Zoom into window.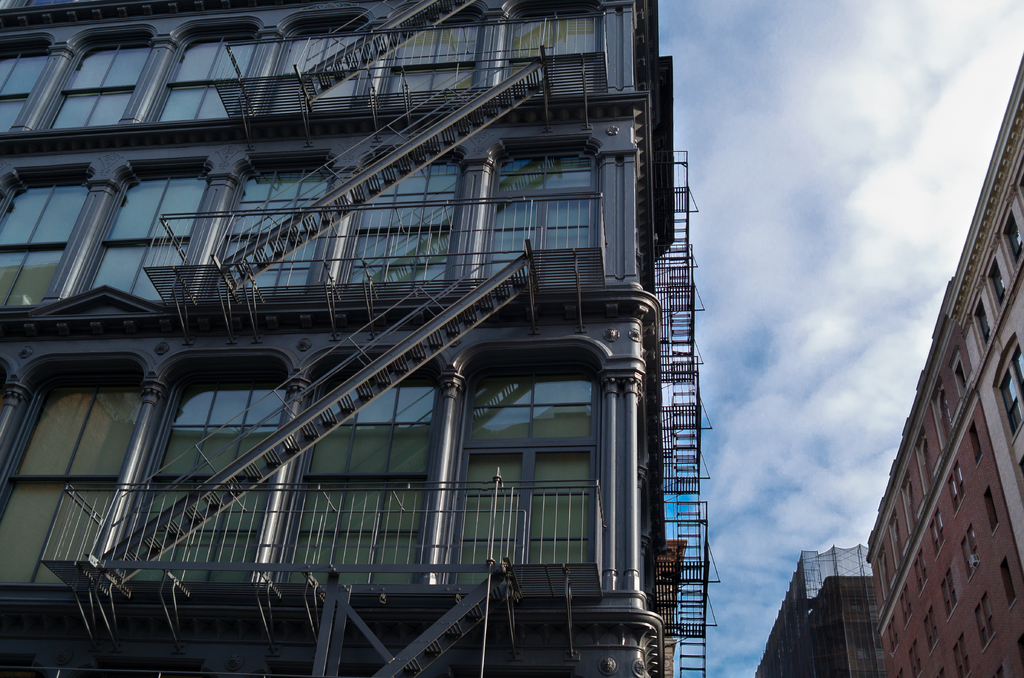
Zoom target: <box>962,526,983,581</box>.
